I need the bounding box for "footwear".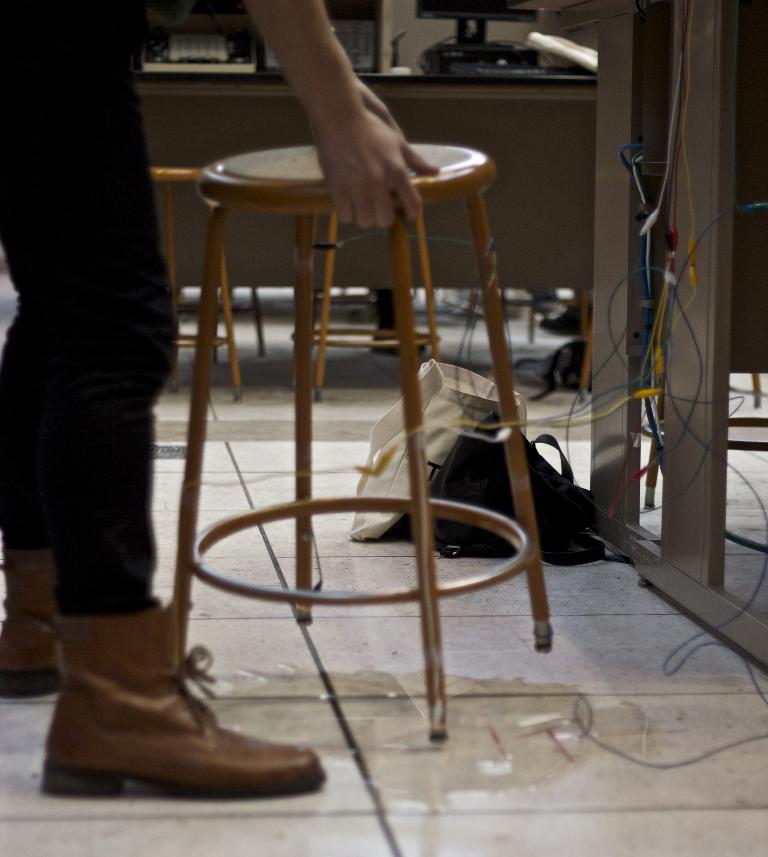
Here it is: Rect(0, 547, 56, 698).
